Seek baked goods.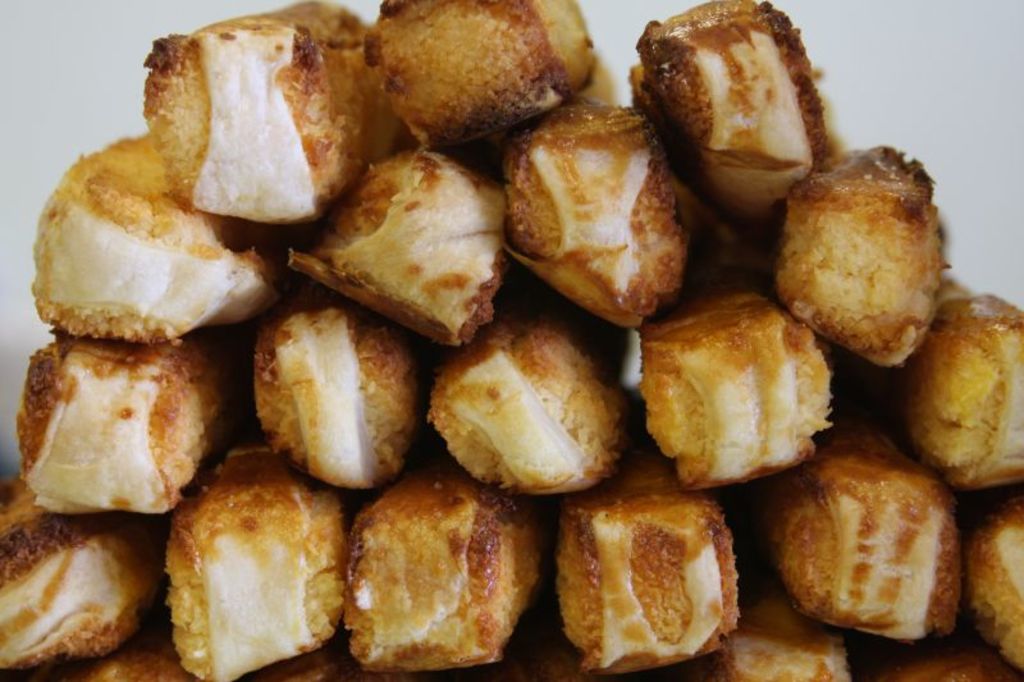
rect(558, 470, 749, 673).
